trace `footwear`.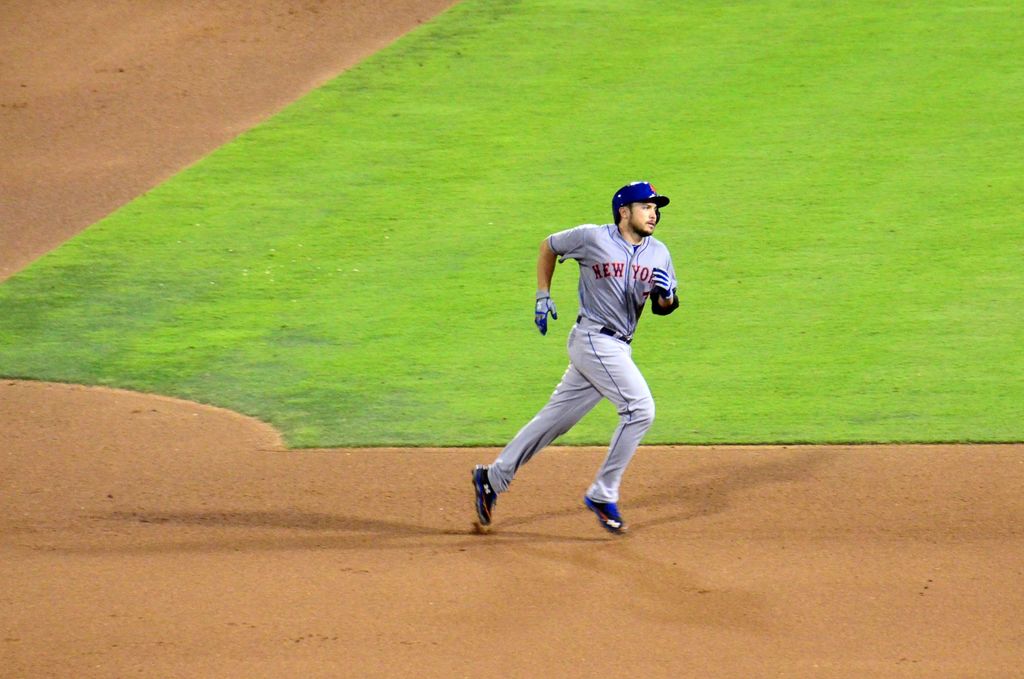
Traced to bbox=[470, 462, 504, 528].
